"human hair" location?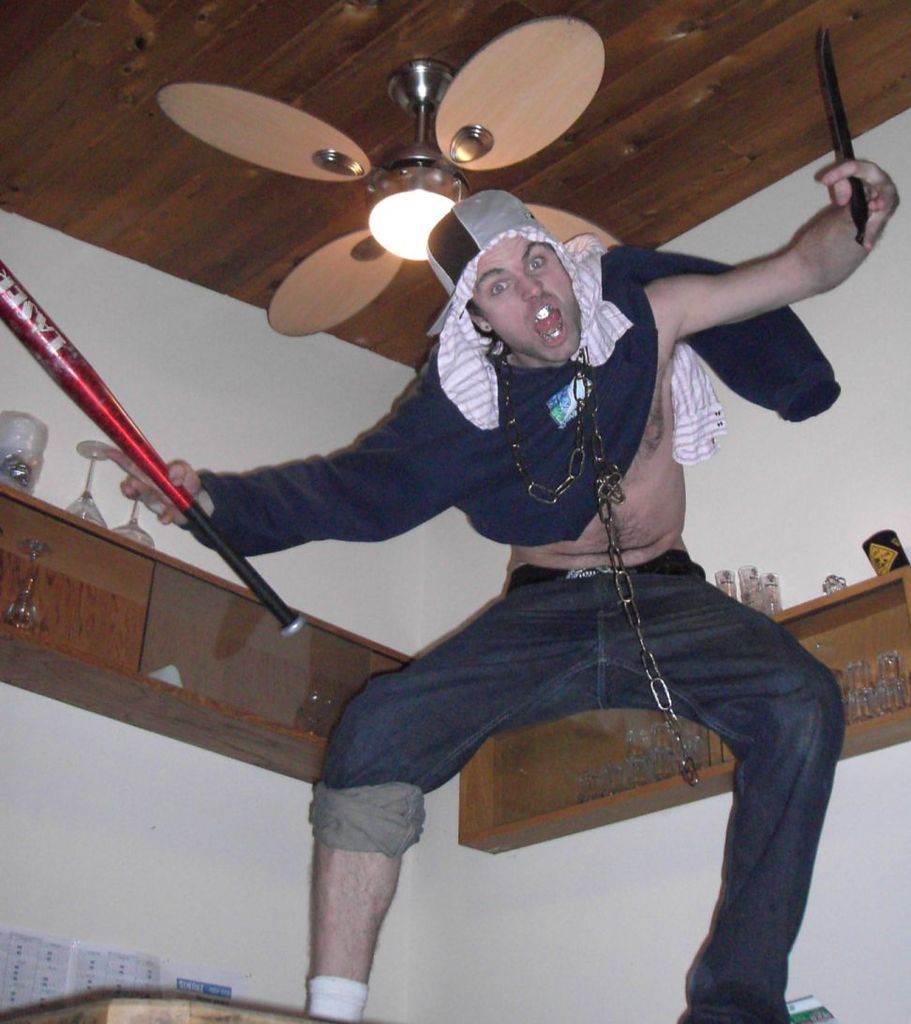
BBox(464, 297, 508, 343)
